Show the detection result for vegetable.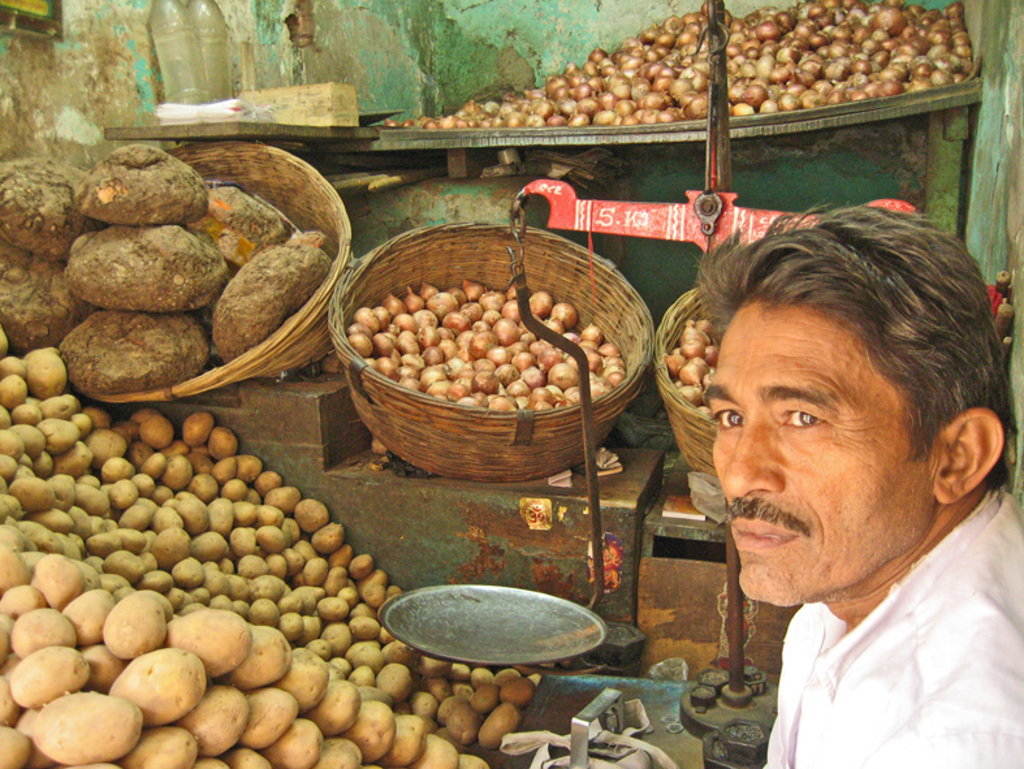
(left=56, top=307, right=207, bottom=392).
